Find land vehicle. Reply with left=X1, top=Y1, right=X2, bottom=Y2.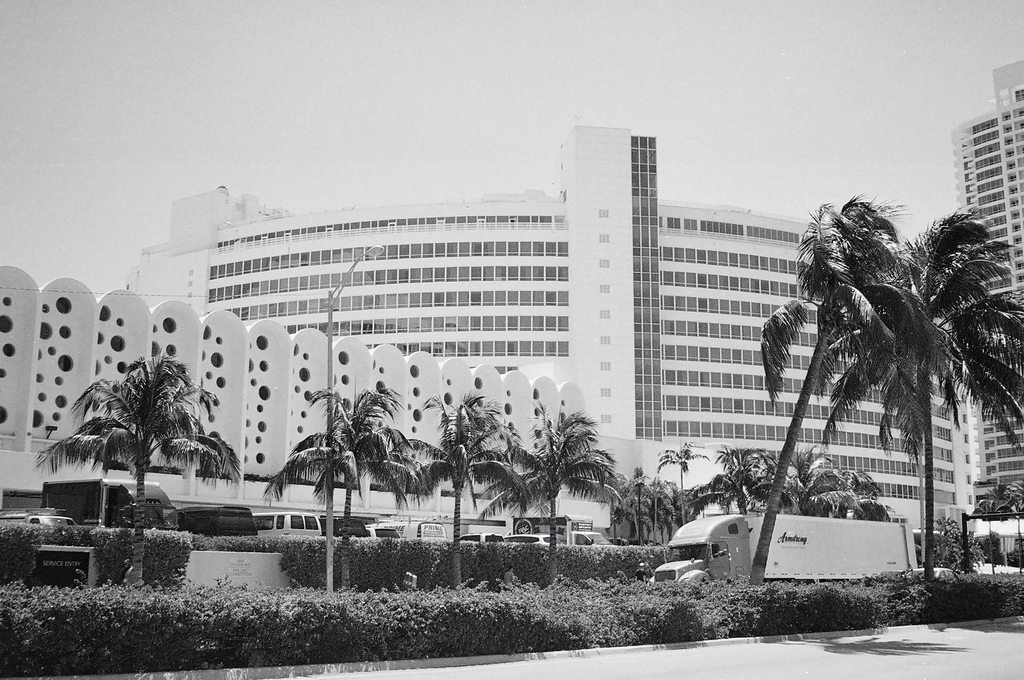
left=671, top=482, right=907, bottom=607.
